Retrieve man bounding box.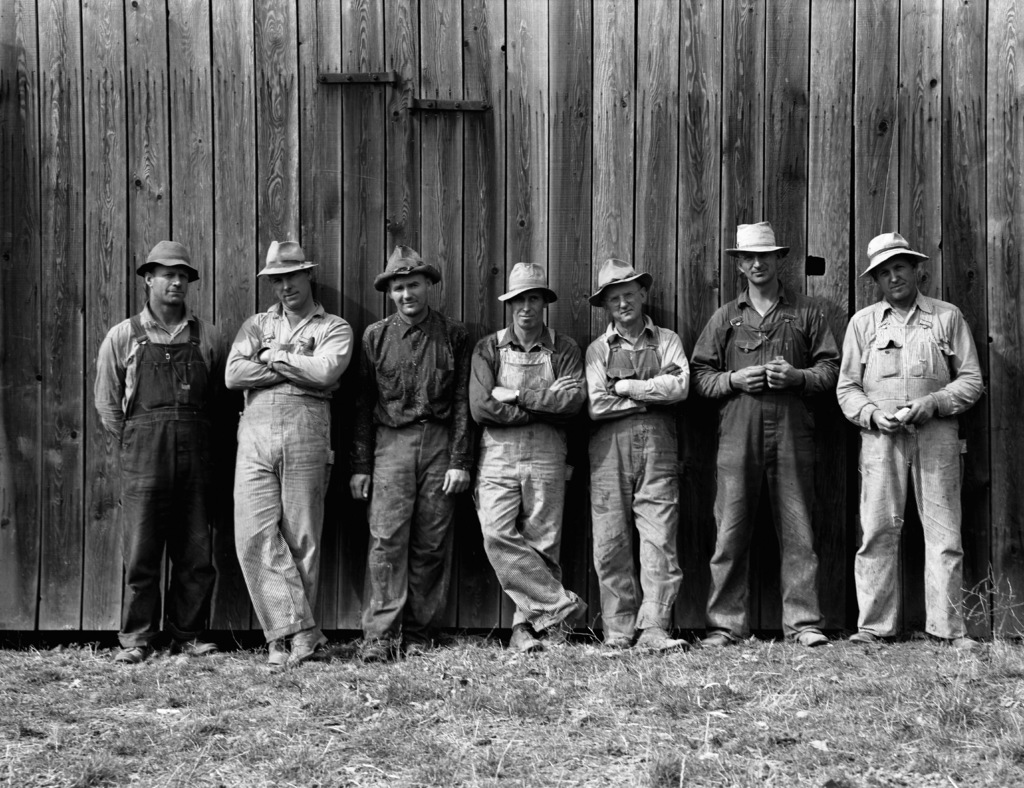
Bounding box: <bbox>85, 224, 220, 663</bbox>.
